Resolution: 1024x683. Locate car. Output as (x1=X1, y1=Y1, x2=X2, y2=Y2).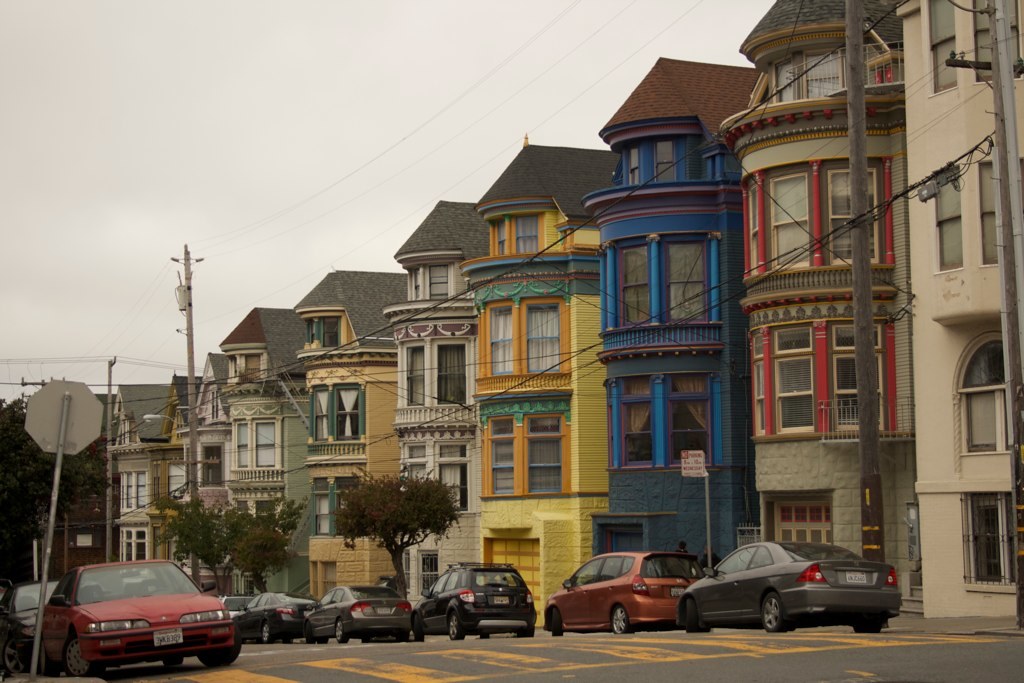
(x1=674, y1=533, x2=903, y2=633).
